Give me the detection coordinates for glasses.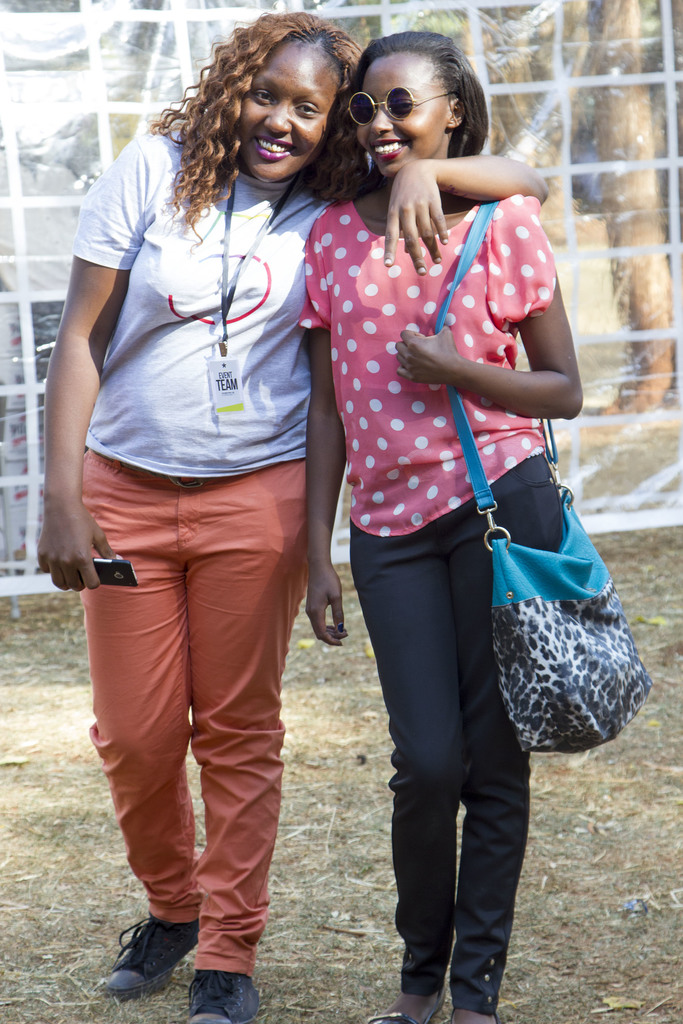
345/86/458/134.
